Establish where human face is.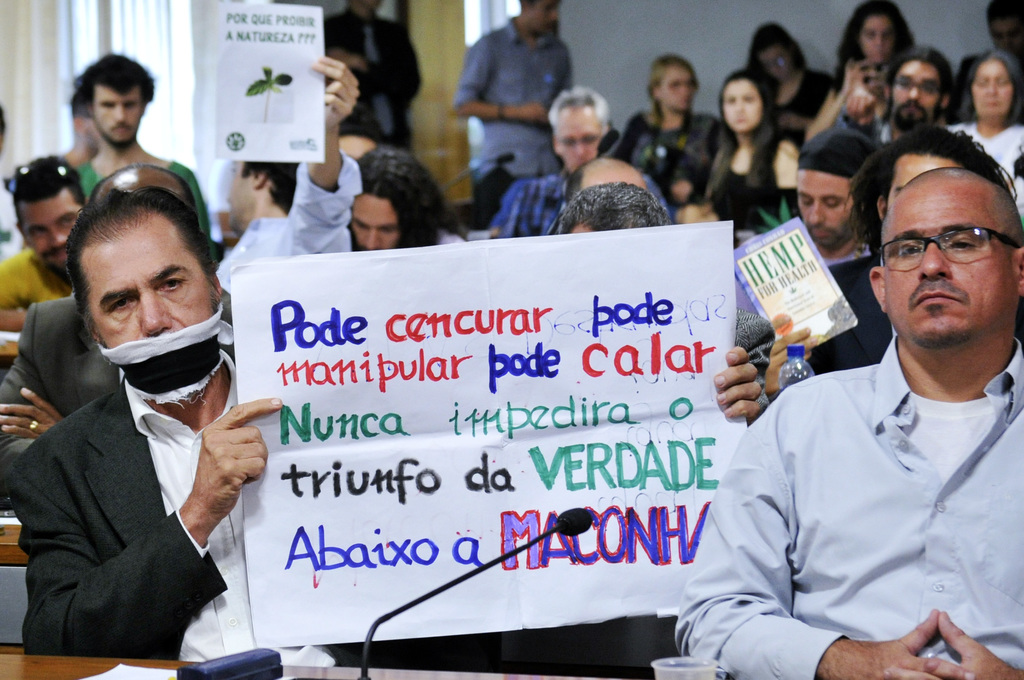
Established at (18, 186, 85, 287).
